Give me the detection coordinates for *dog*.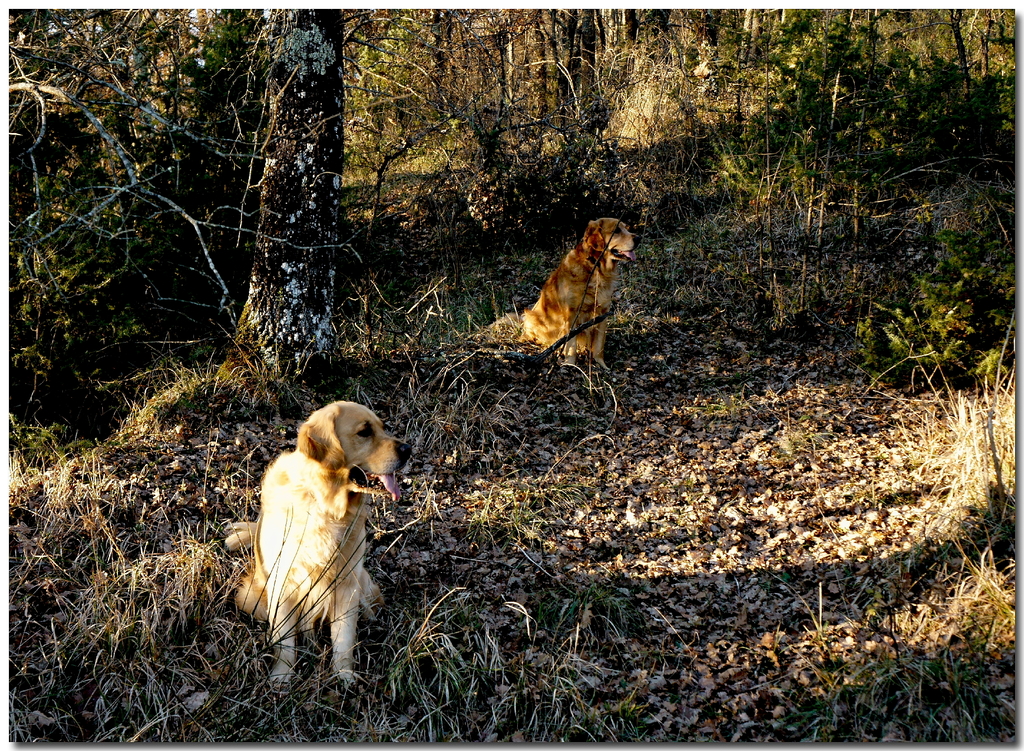
[x1=227, y1=398, x2=414, y2=693].
